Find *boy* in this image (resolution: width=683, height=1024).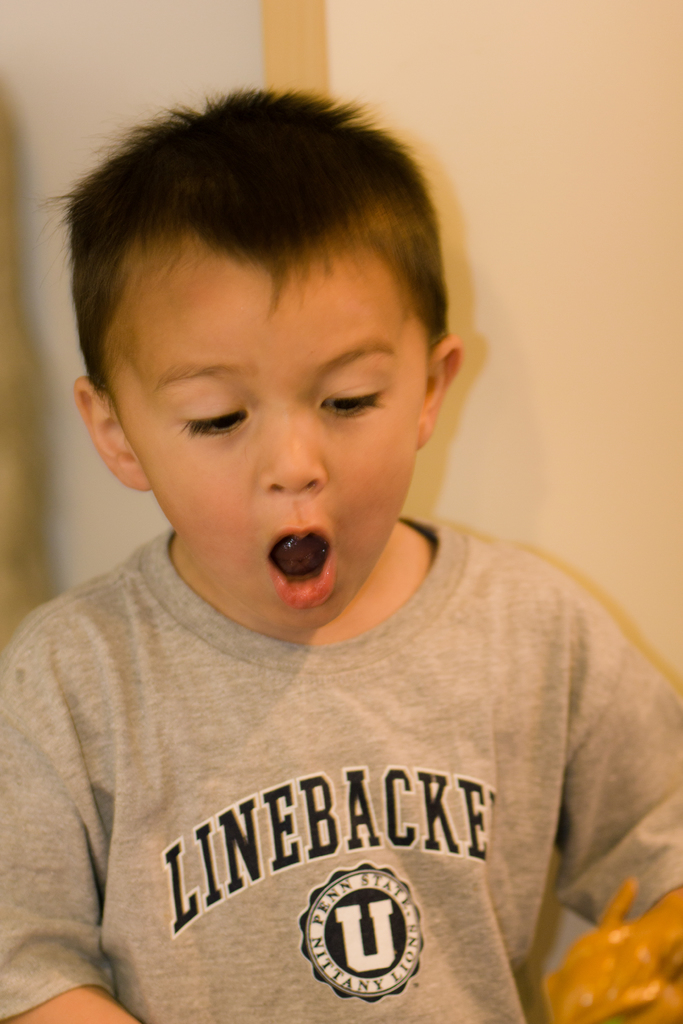
24/106/587/1000.
